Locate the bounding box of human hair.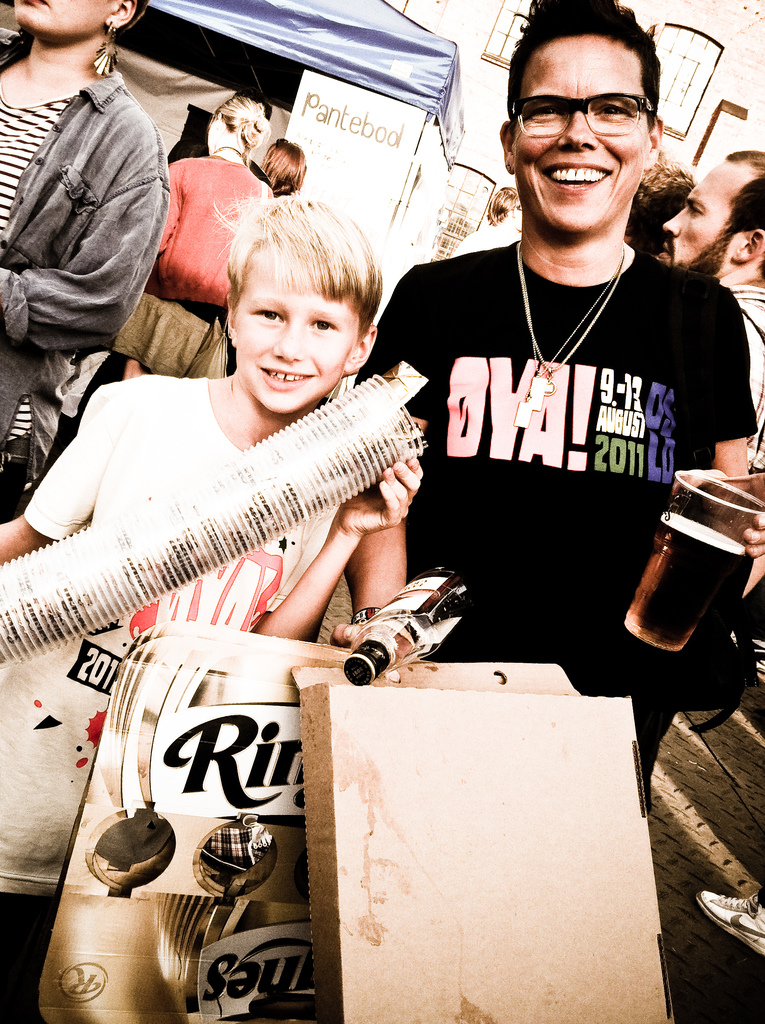
Bounding box: locate(207, 89, 274, 159).
